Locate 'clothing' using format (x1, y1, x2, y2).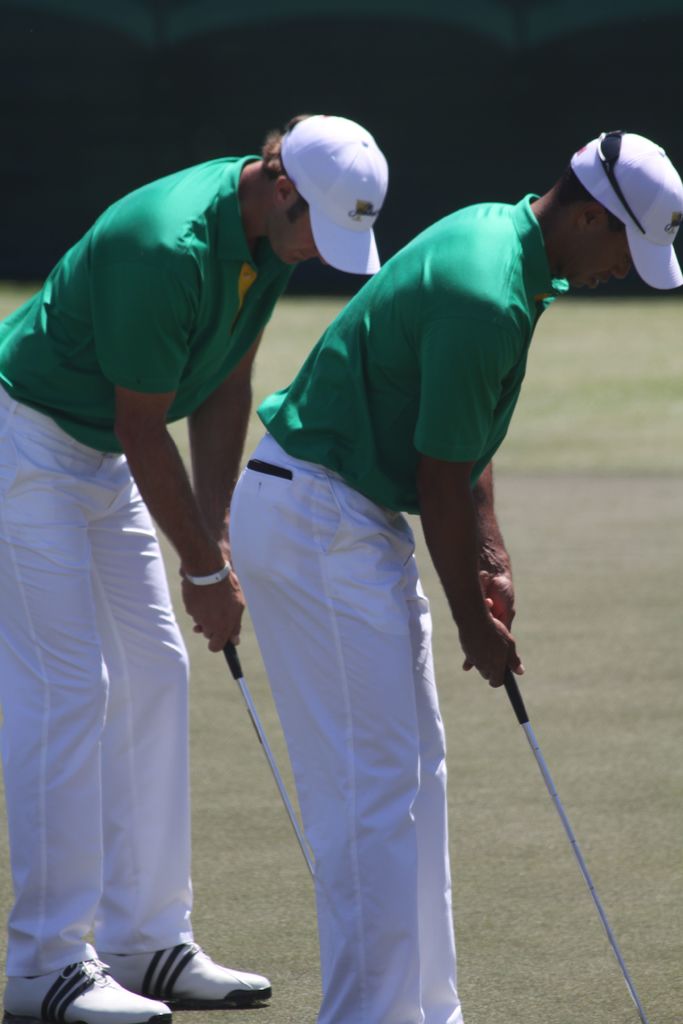
(204, 194, 517, 1023).
